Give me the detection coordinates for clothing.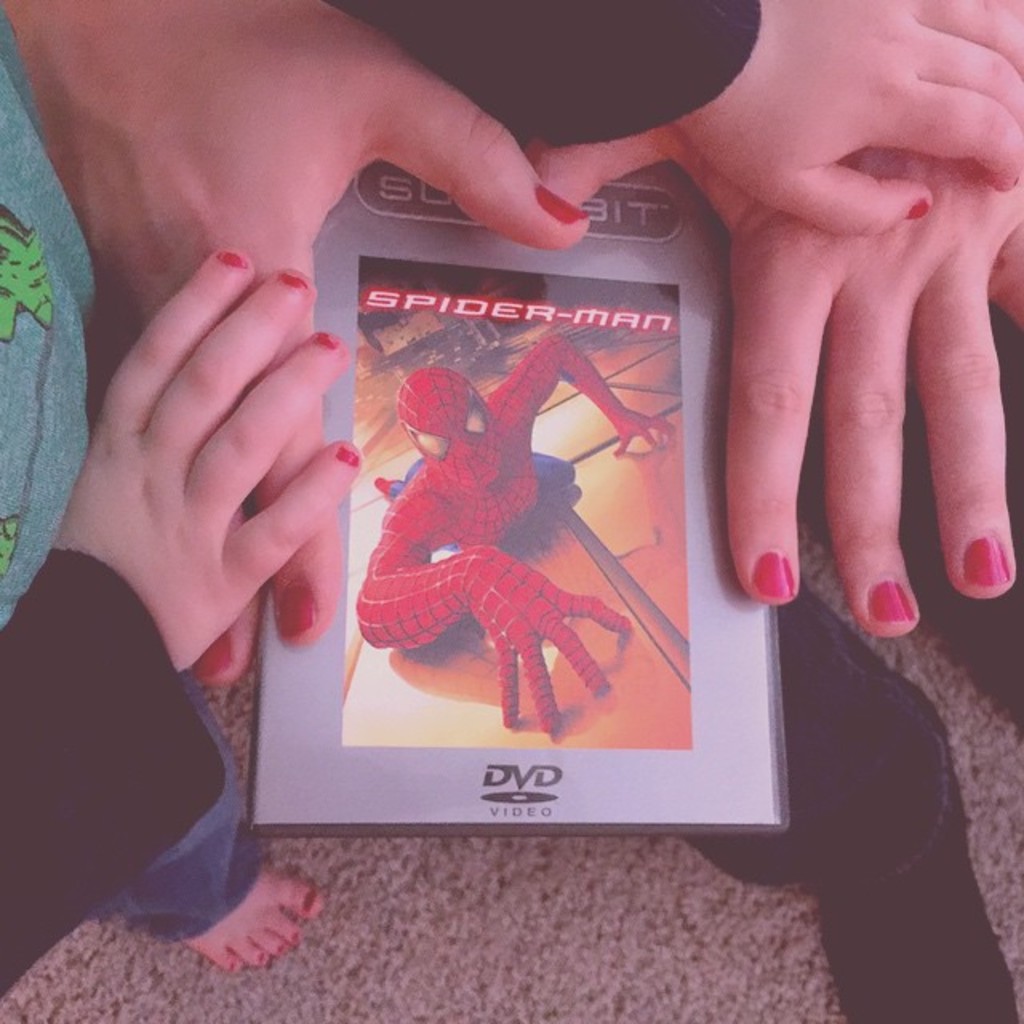
left=371, top=354, right=605, bottom=723.
